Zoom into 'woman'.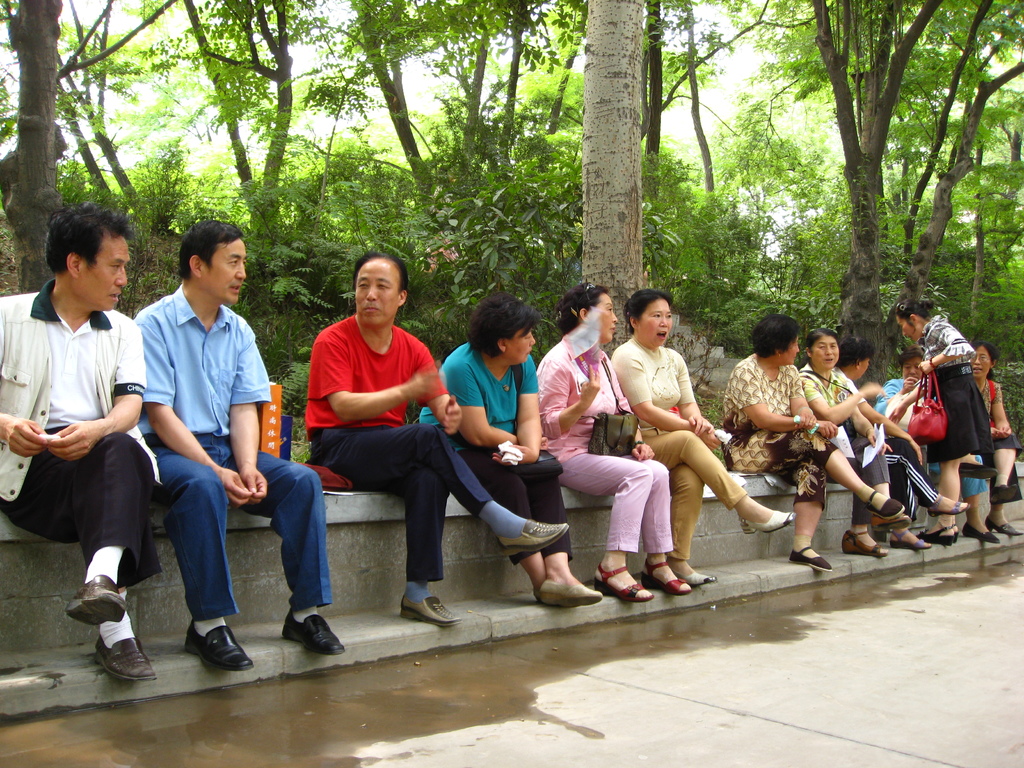
Zoom target: box(610, 285, 799, 592).
